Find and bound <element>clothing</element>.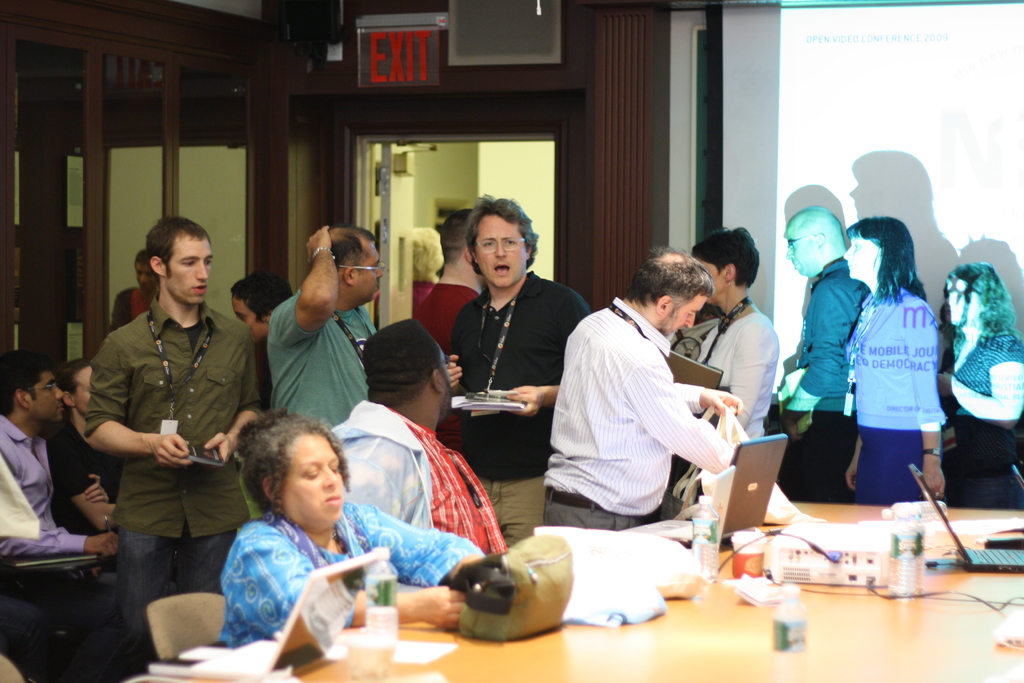
Bound: select_region(780, 259, 871, 500).
